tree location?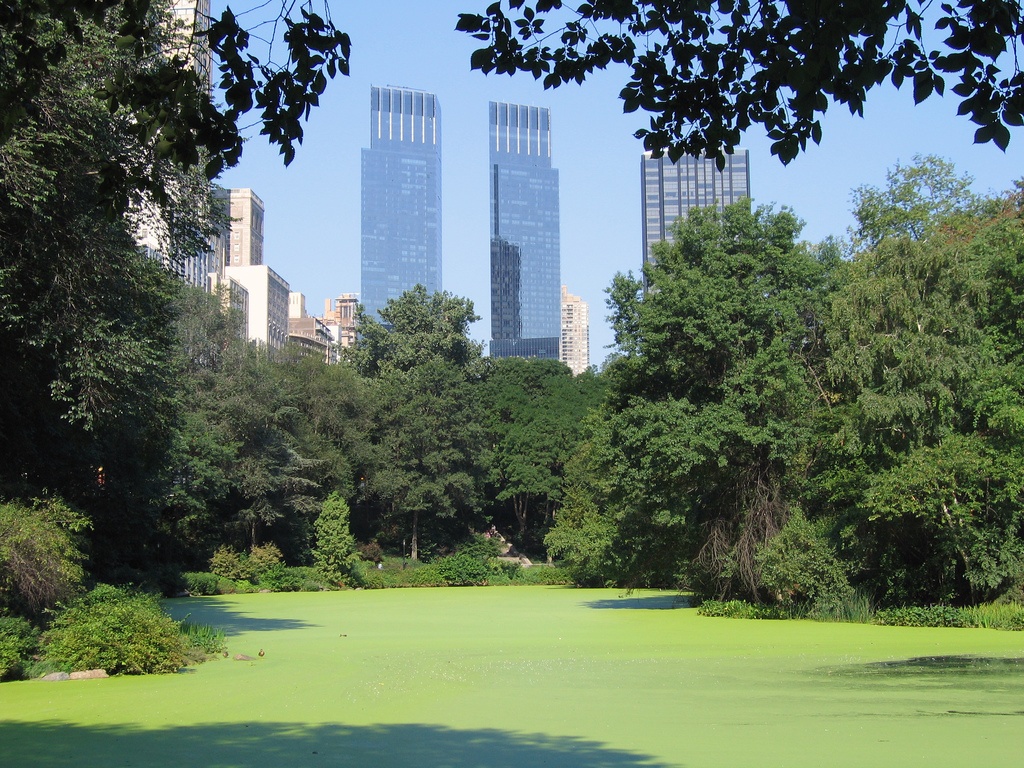
{"x1": 201, "y1": 0, "x2": 361, "y2": 170}
